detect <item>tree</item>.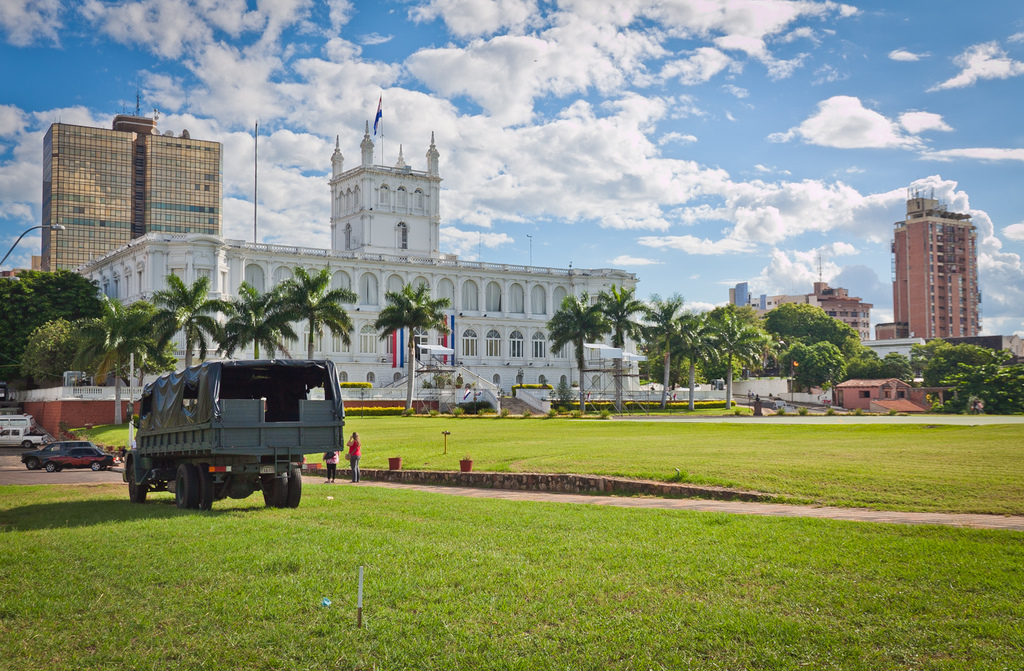
Detected at 372,280,454,419.
